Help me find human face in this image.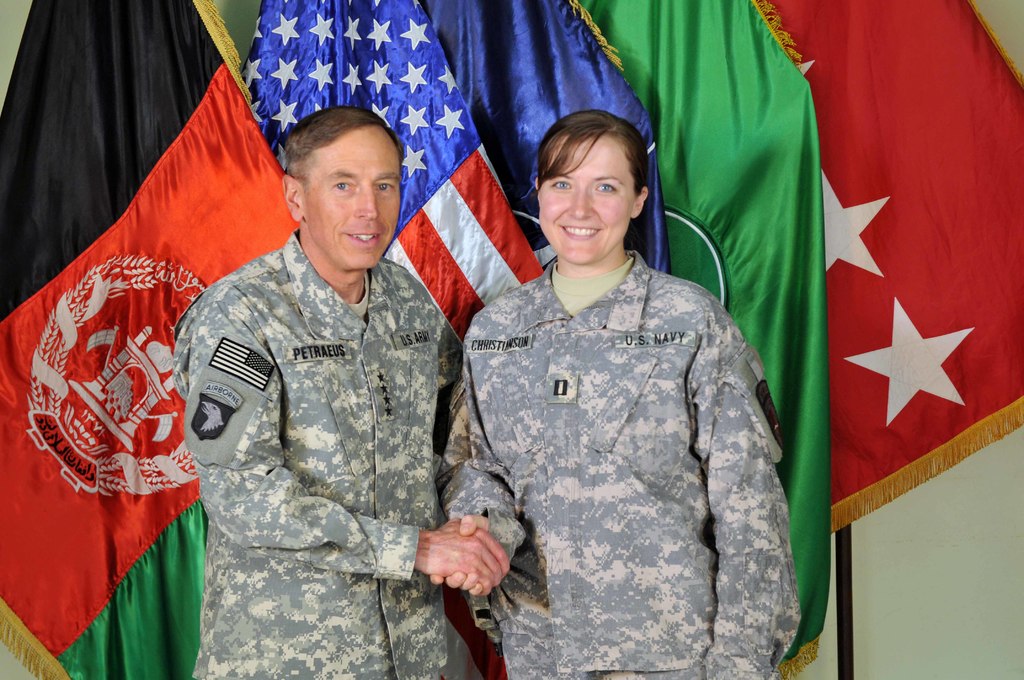
Found it: x1=541 y1=136 x2=634 y2=263.
